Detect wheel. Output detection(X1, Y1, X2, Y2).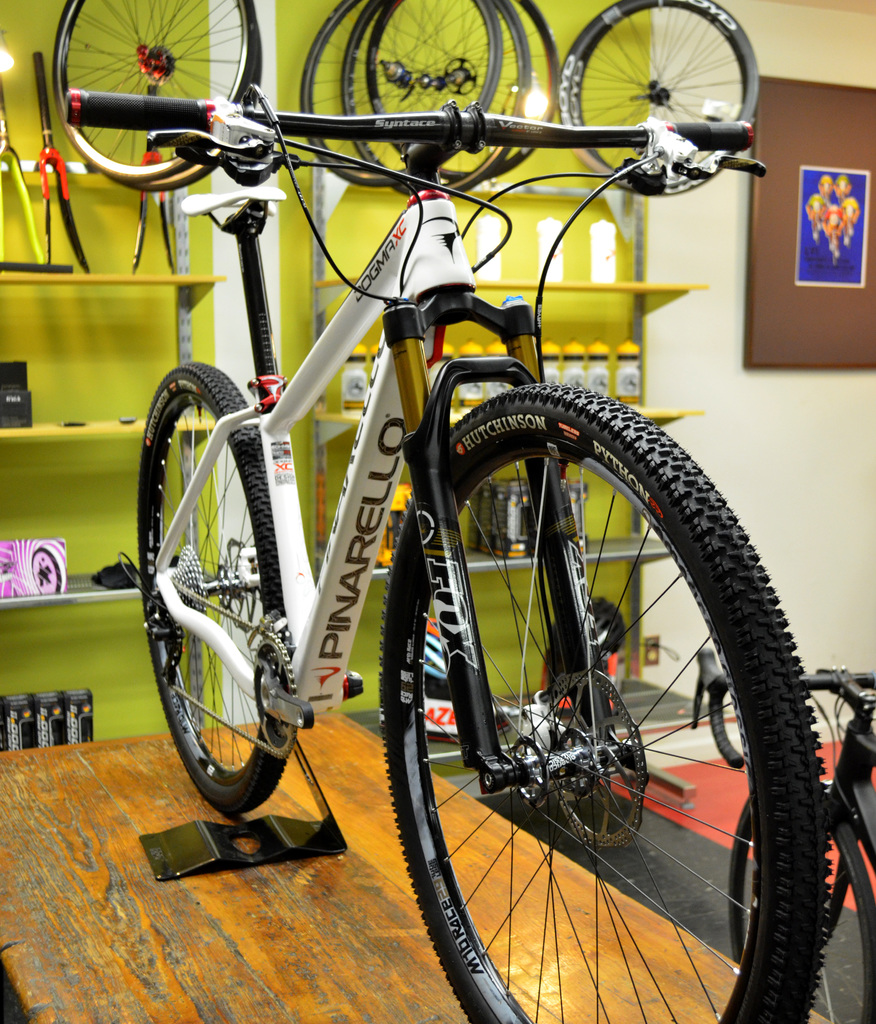
detection(336, 0, 526, 196).
